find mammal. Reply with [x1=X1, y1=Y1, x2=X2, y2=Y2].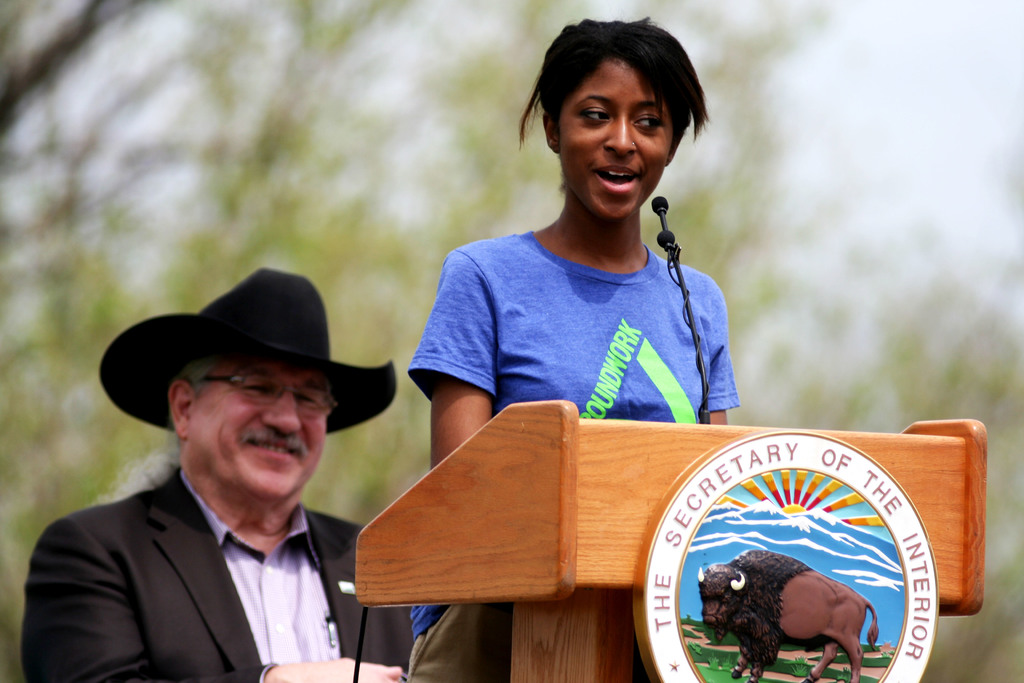
[x1=24, y1=267, x2=413, y2=681].
